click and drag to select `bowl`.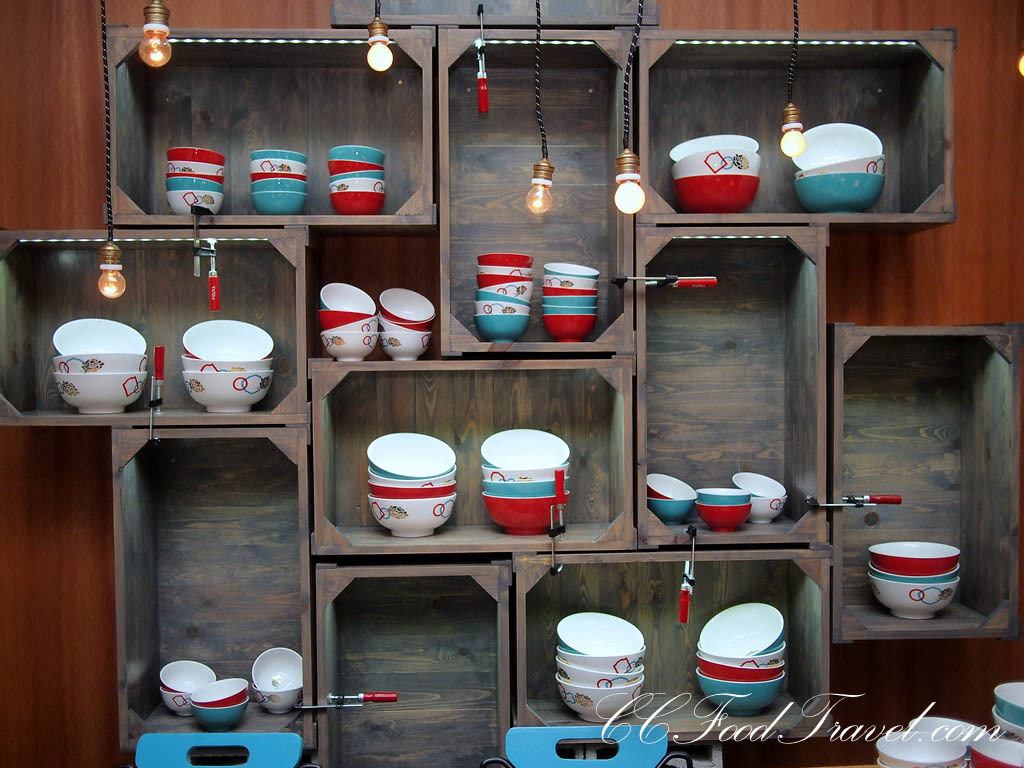
Selection: (x1=669, y1=149, x2=761, y2=178).
